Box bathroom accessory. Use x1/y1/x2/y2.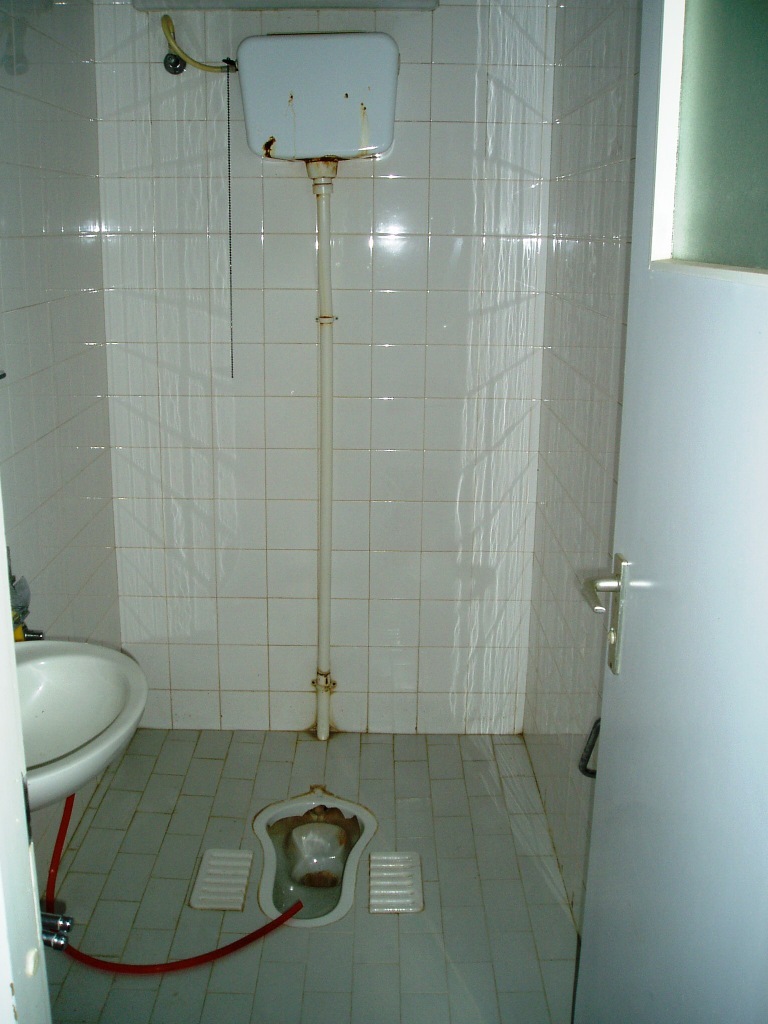
188/785/426/929.
